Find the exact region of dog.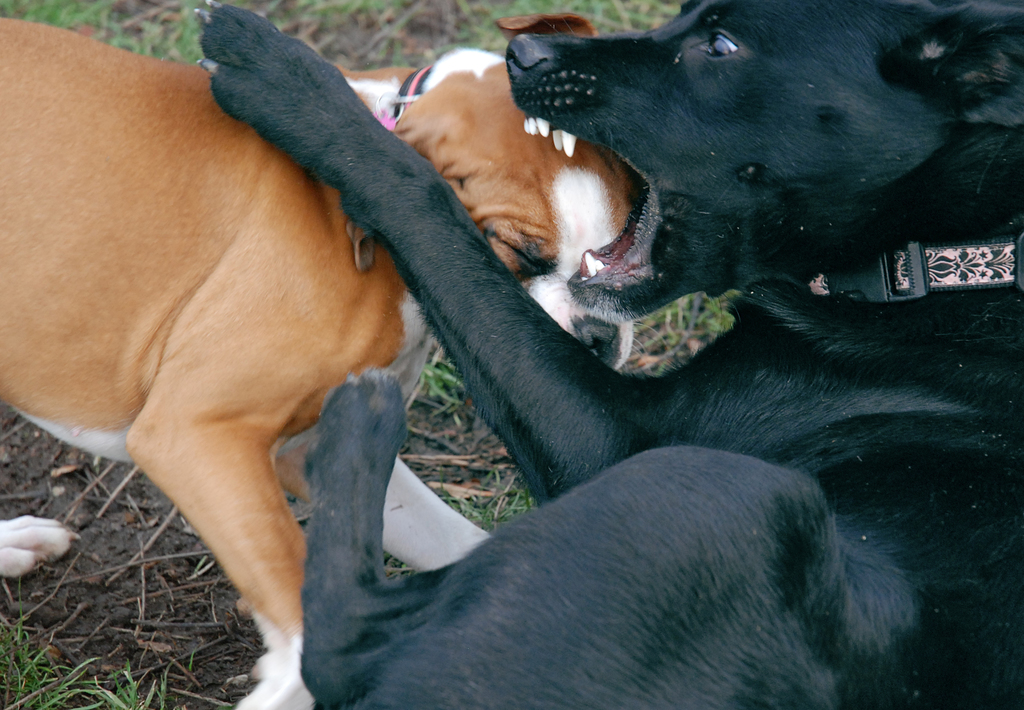
Exact region: detection(188, 0, 1023, 709).
